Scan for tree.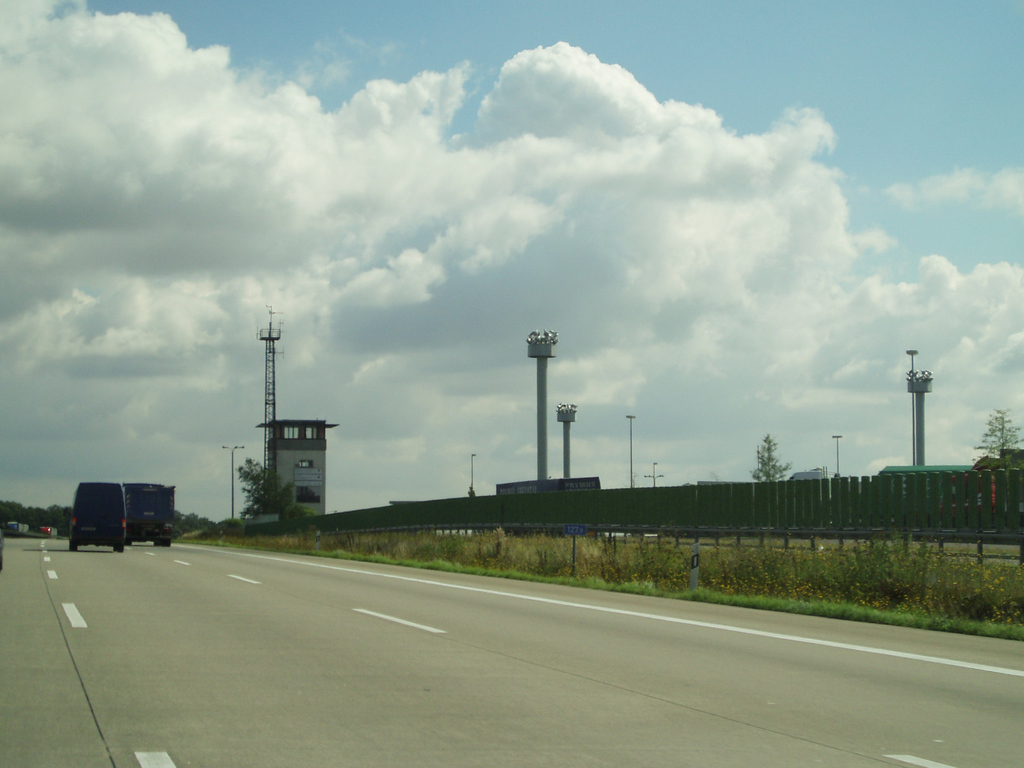
Scan result: detection(753, 431, 792, 481).
